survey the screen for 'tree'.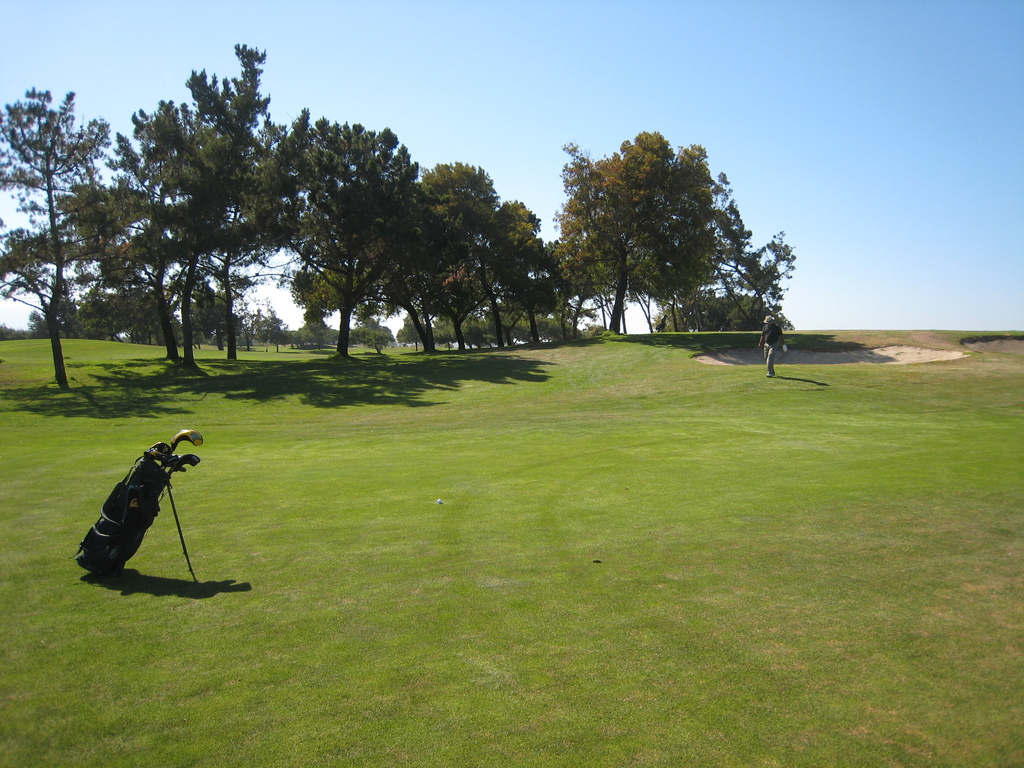
Survey found: rect(531, 123, 792, 353).
